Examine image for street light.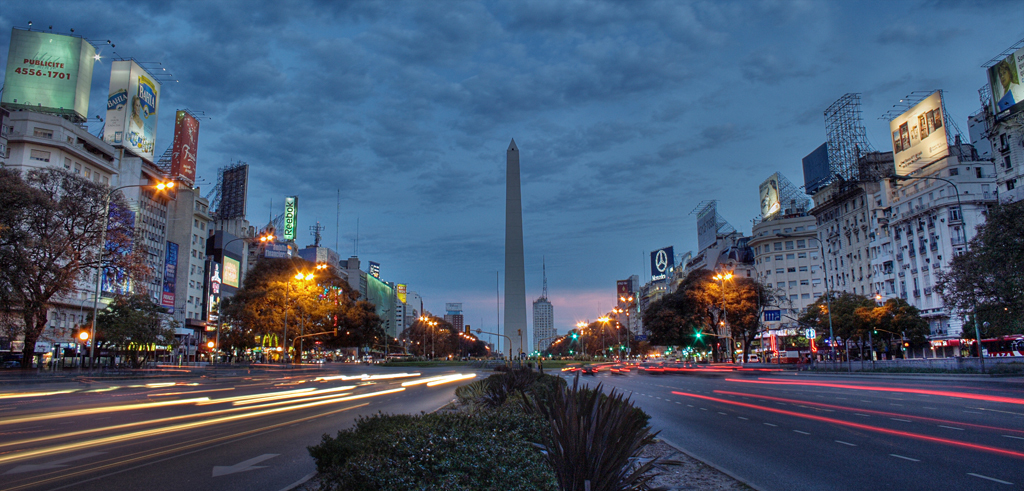
Examination result: x1=212 y1=226 x2=275 y2=369.
